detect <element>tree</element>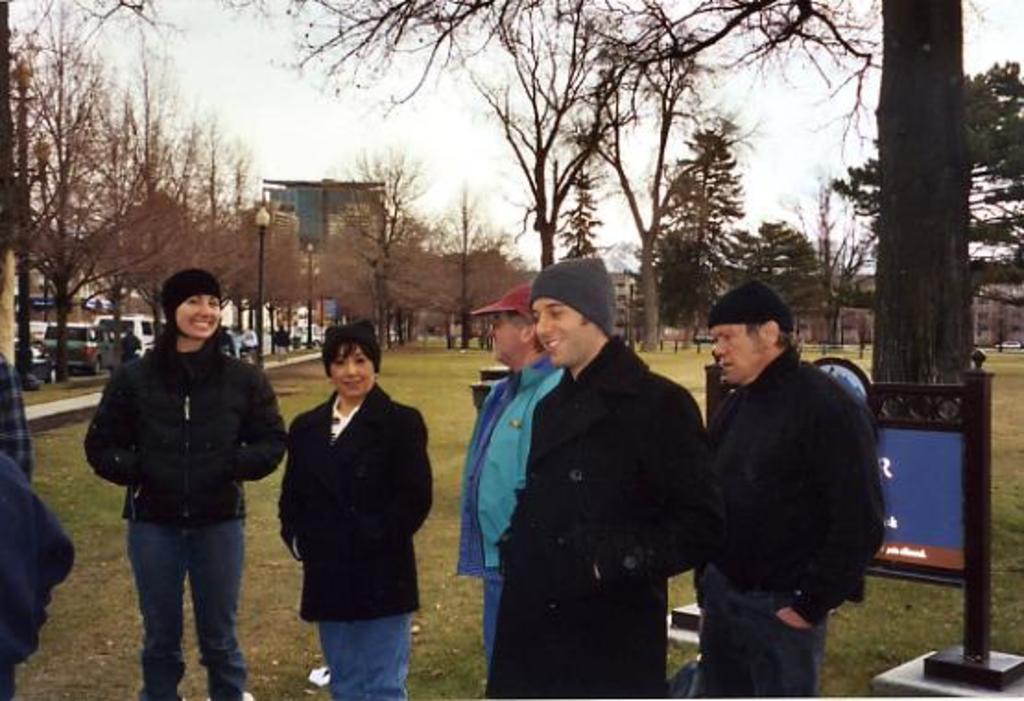
BBox(644, 131, 736, 338)
